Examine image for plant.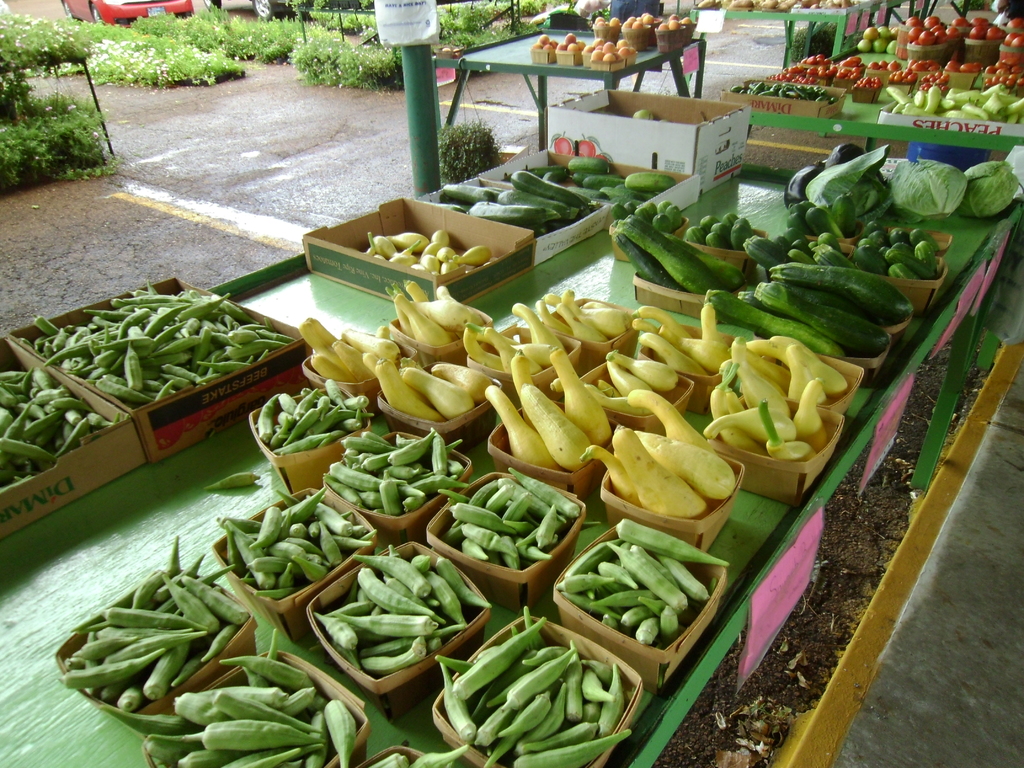
Examination result: (435,122,506,183).
